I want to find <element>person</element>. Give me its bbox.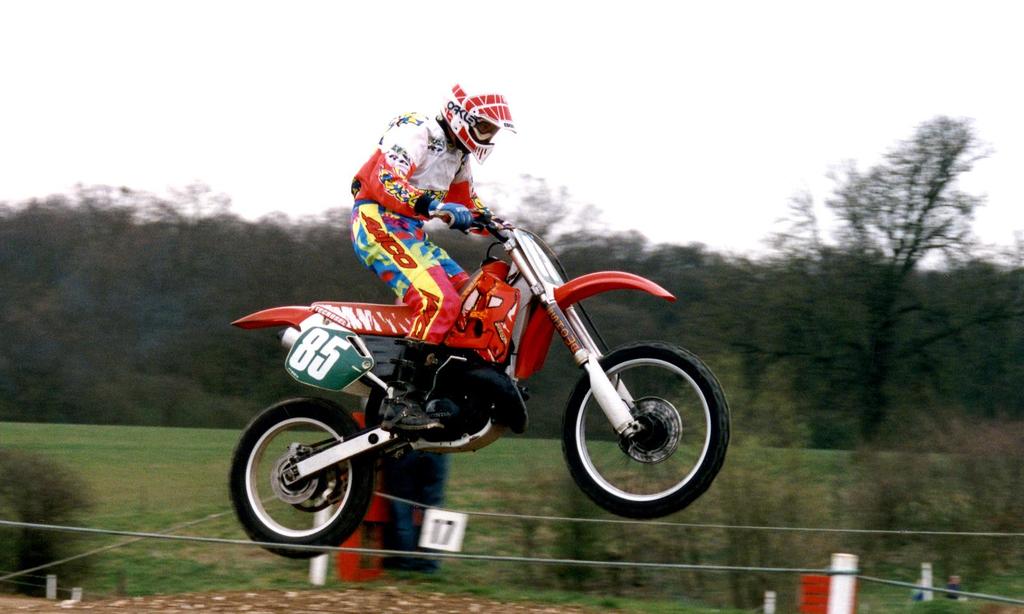
[342, 82, 513, 436].
